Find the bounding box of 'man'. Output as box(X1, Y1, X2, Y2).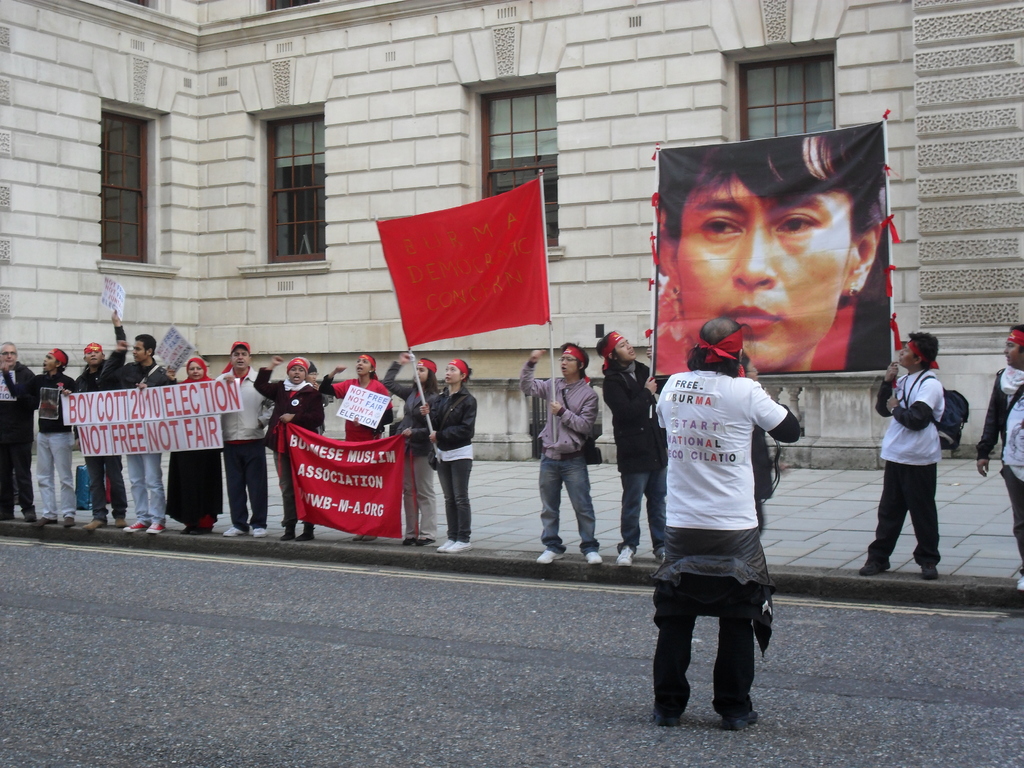
box(20, 344, 76, 523).
